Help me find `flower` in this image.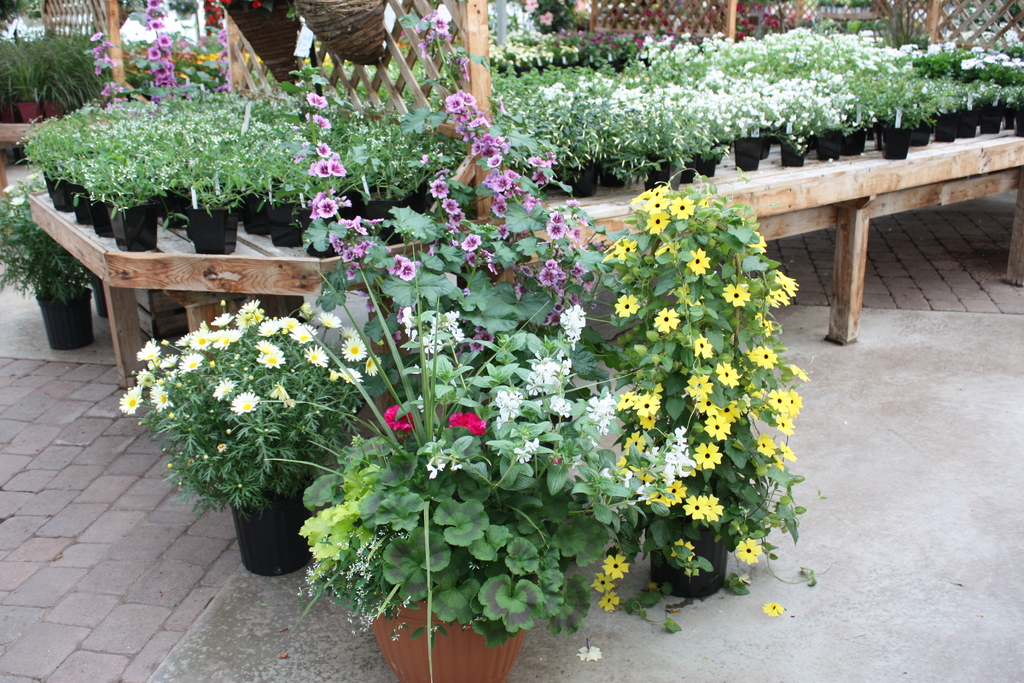
Found it: (430, 179, 449, 201).
